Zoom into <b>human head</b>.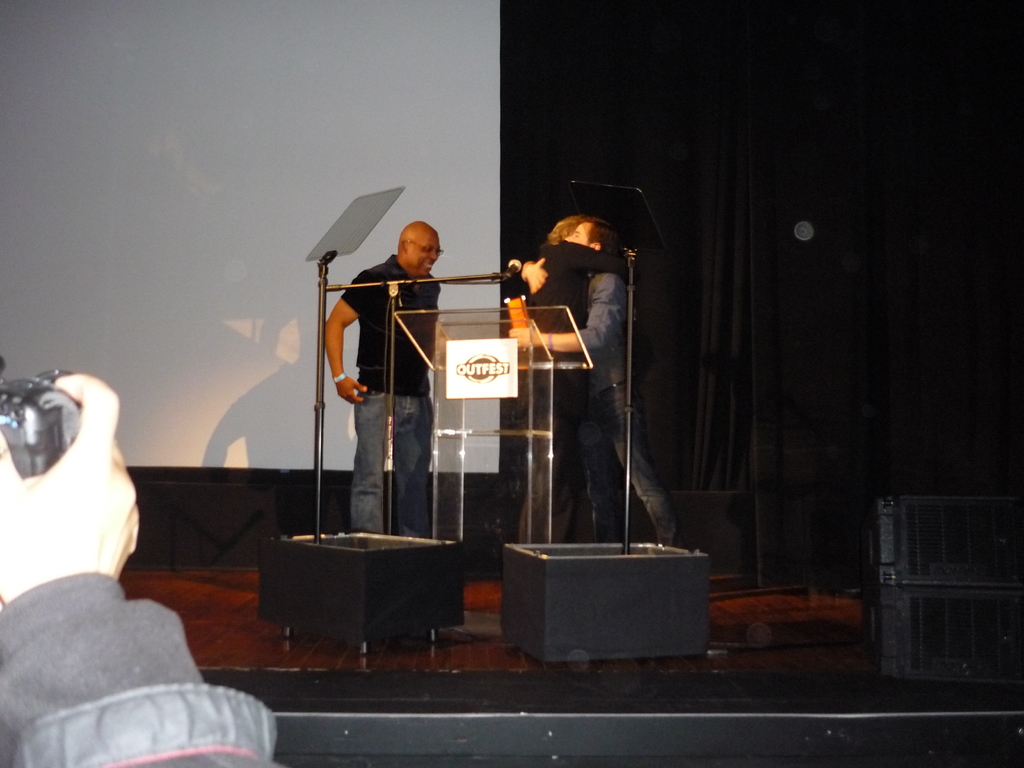
Zoom target: select_region(375, 220, 455, 285).
